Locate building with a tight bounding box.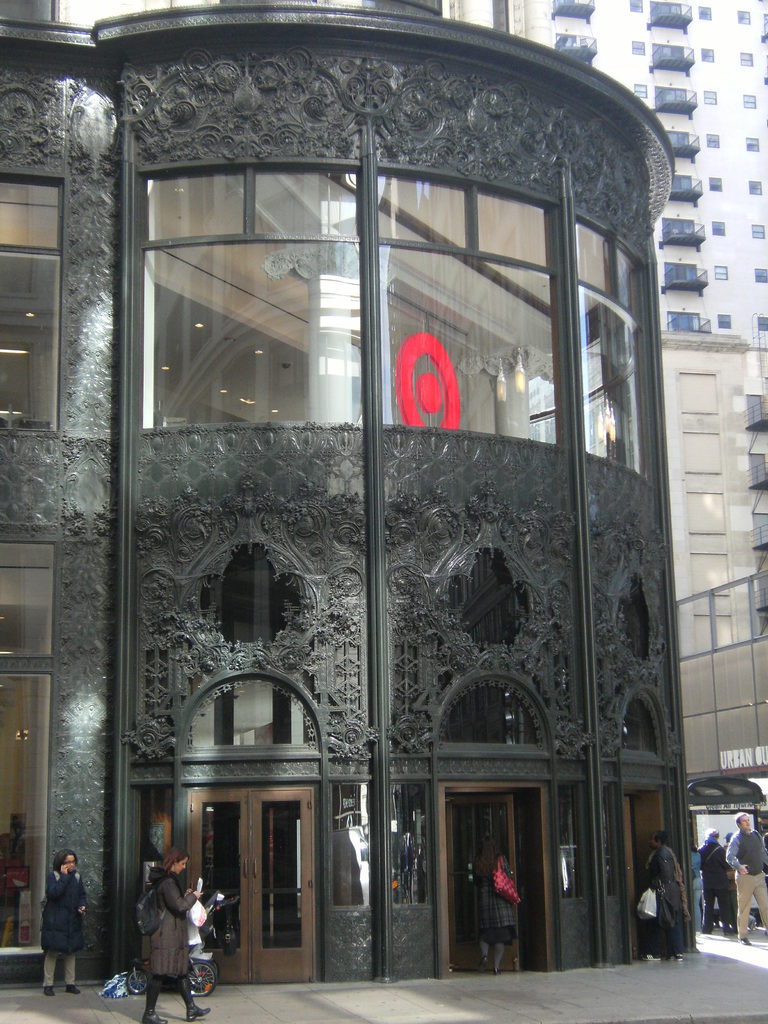
{"x1": 449, "y1": 0, "x2": 767, "y2": 801}.
